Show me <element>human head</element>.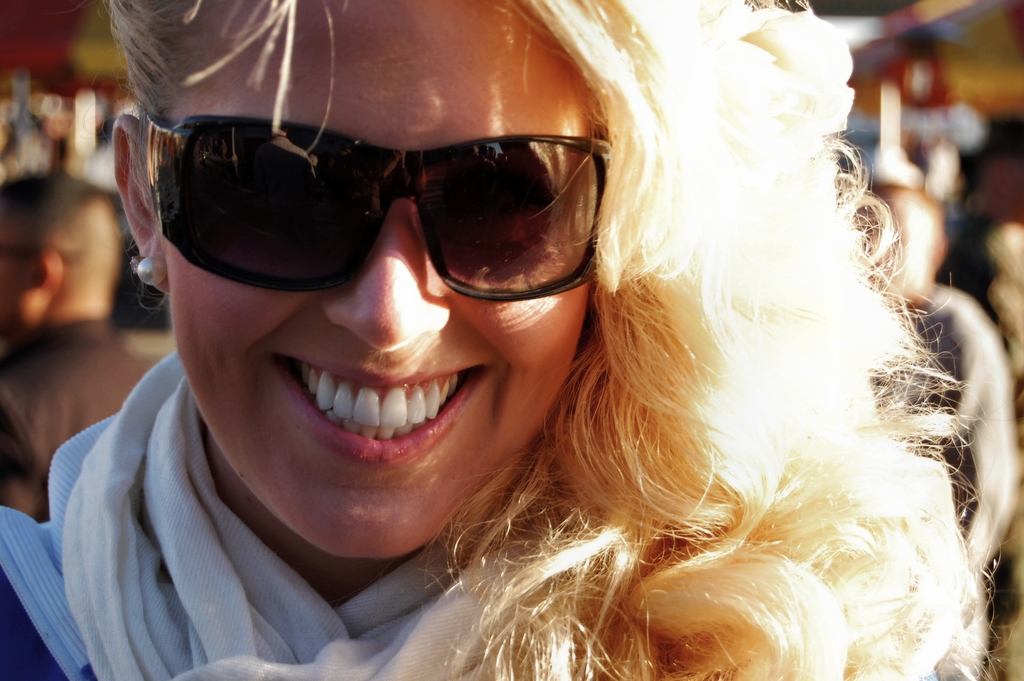
<element>human head</element> is here: <region>0, 170, 119, 339</region>.
